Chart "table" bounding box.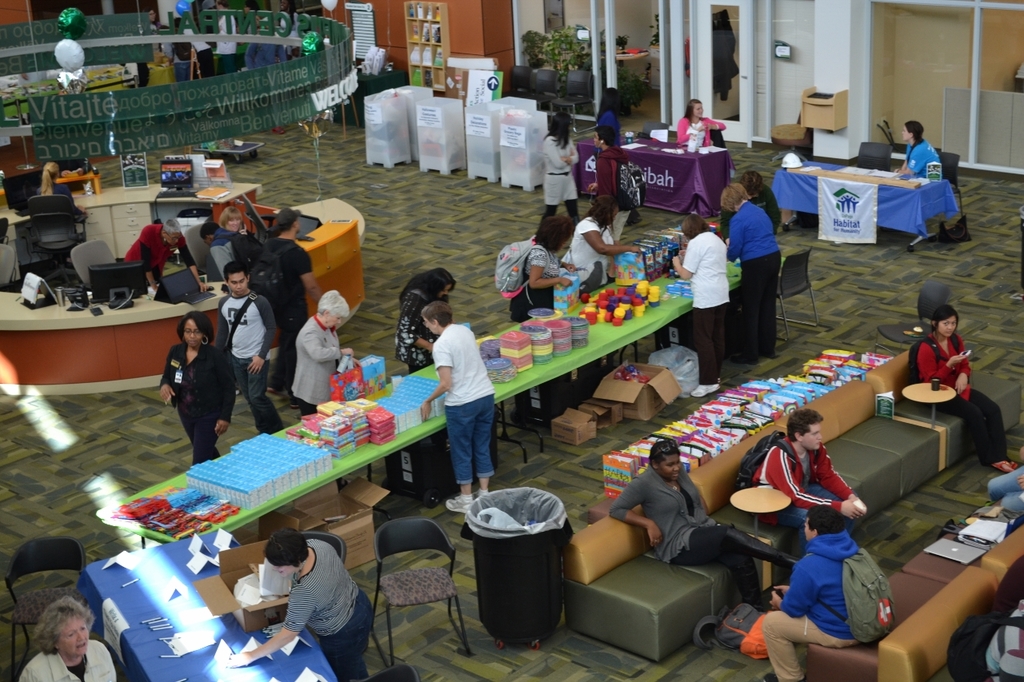
Charted: [left=575, top=134, right=734, bottom=216].
